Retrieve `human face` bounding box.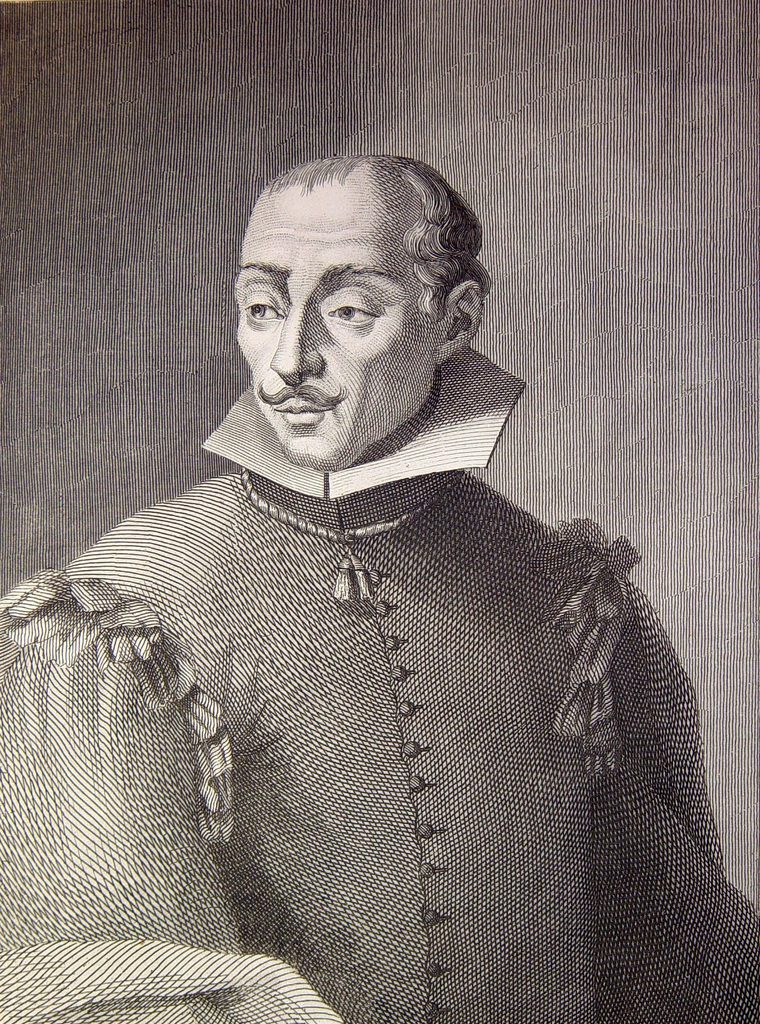
Bounding box: bbox(231, 183, 438, 476).
